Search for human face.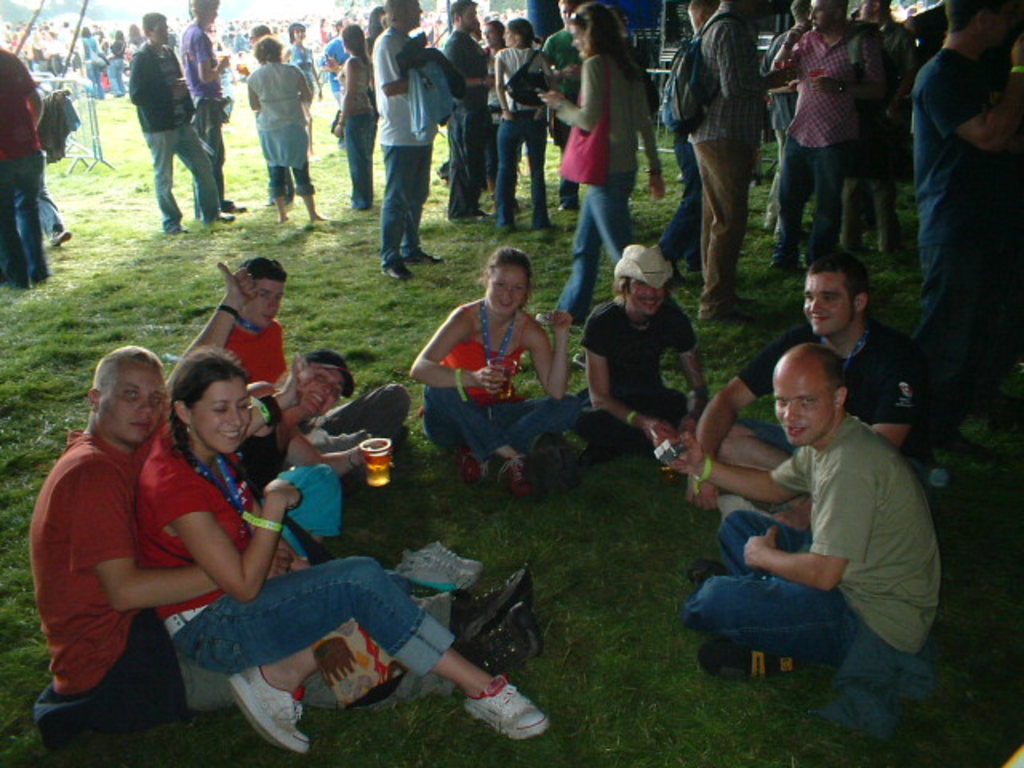
Found at {"left": 406, "top": 2, "right": 427, "bottom": 32}.
